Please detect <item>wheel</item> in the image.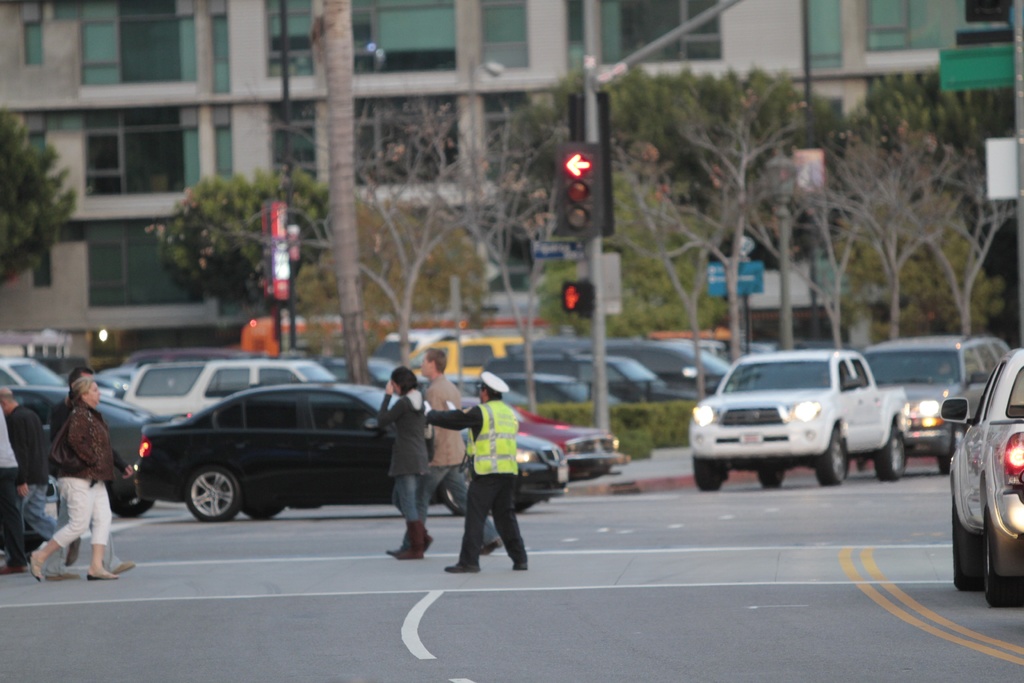
l=982, t=514, r=1020, b=605.
